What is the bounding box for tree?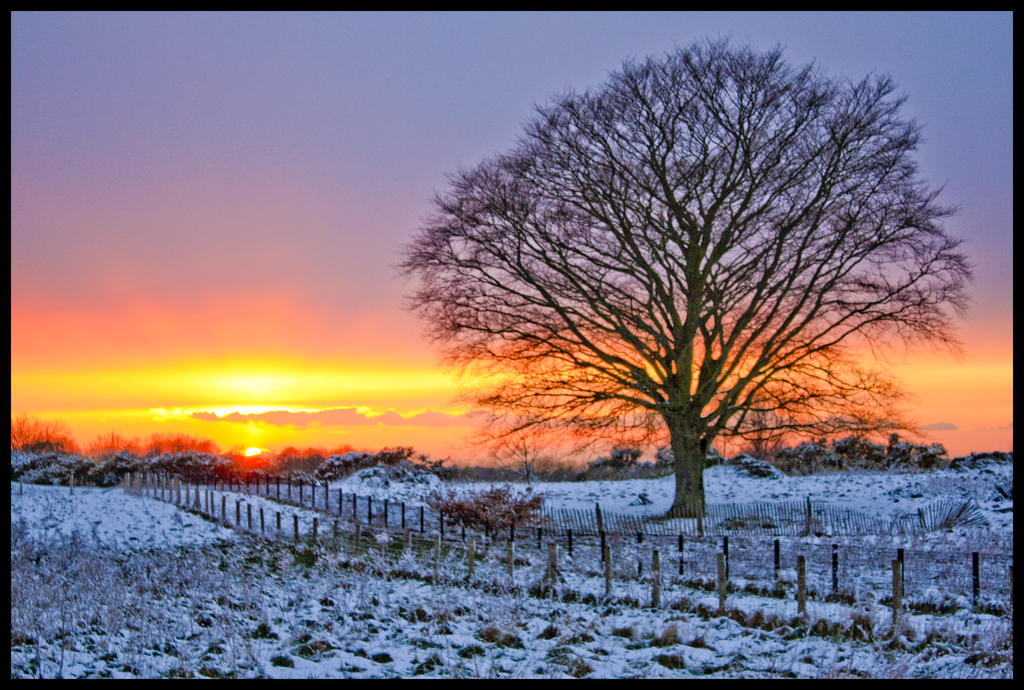
(650, 440, 725, 476).
